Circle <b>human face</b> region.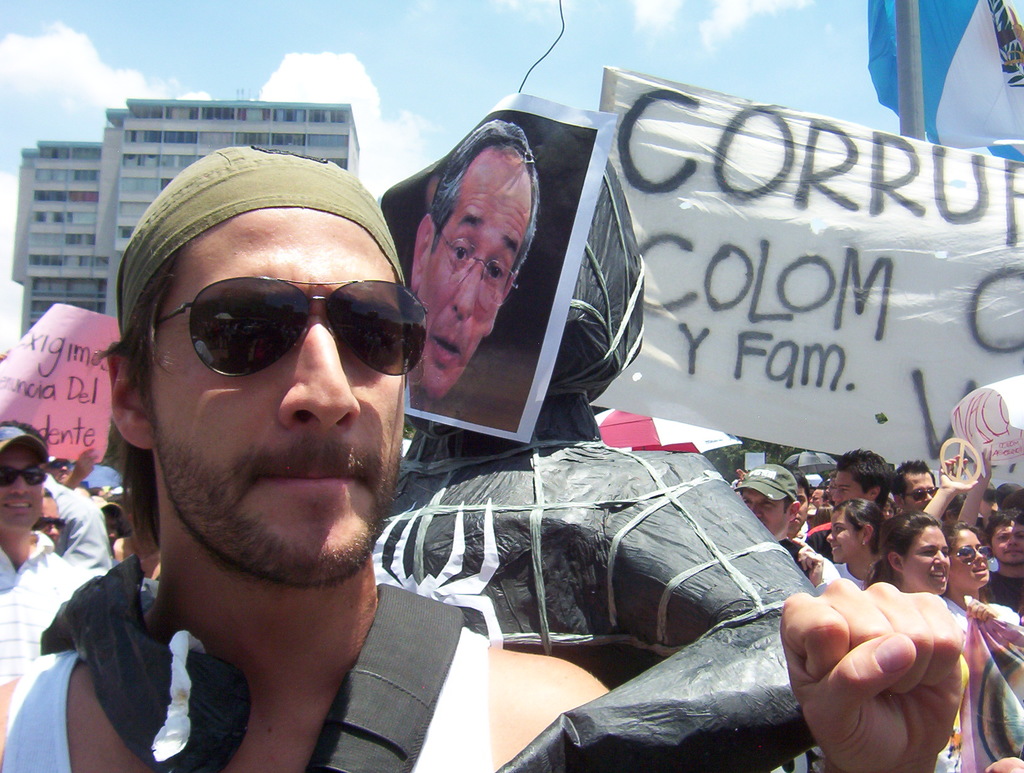
Region: bbox=[422, 151, 528, 396].
